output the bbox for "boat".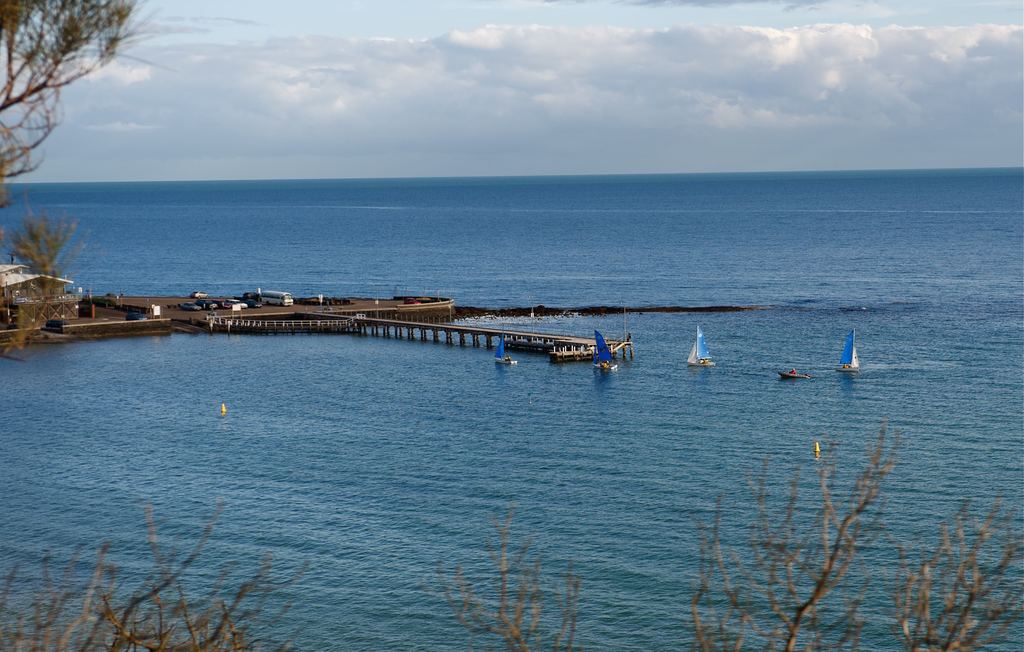
(left=493, top=330, right=518, bottom=367).
